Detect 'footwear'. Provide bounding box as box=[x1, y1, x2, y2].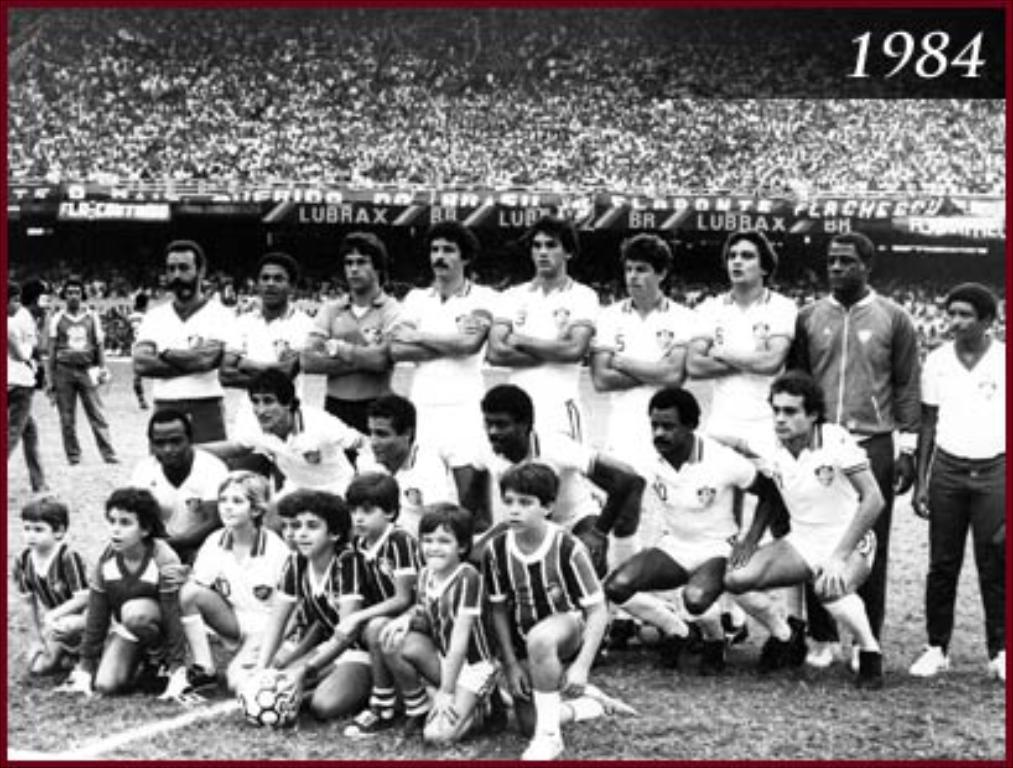
box=[904, 642, 956, 679].
